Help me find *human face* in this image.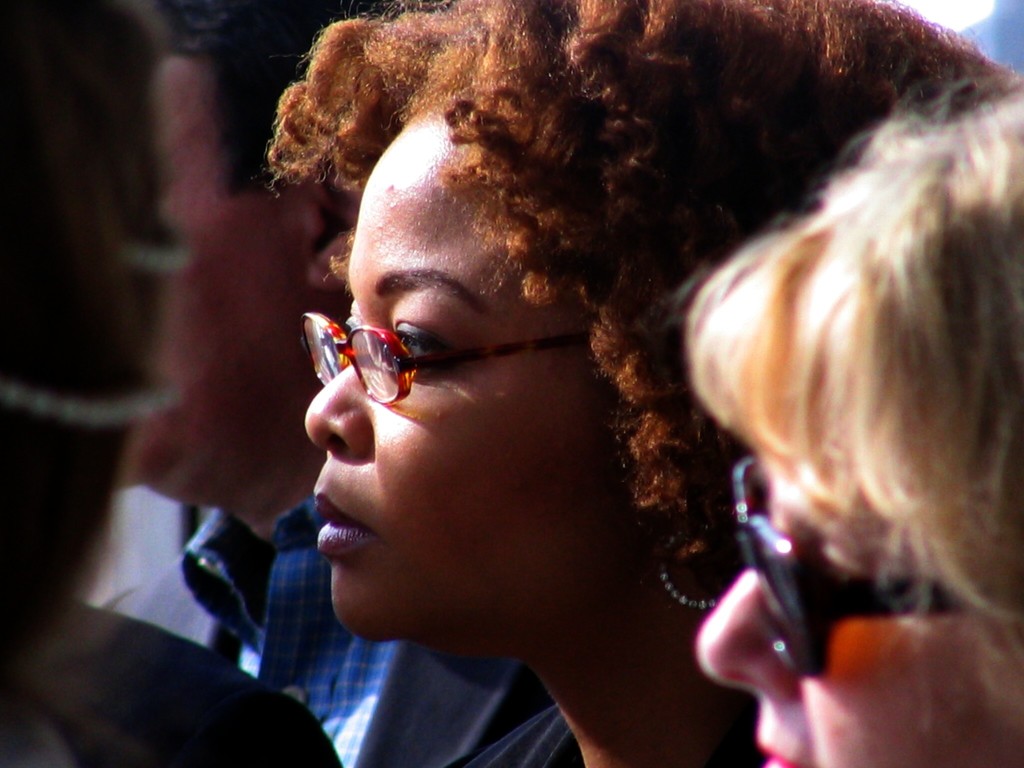
Found it: bbox(116, 52, 312, 512).
